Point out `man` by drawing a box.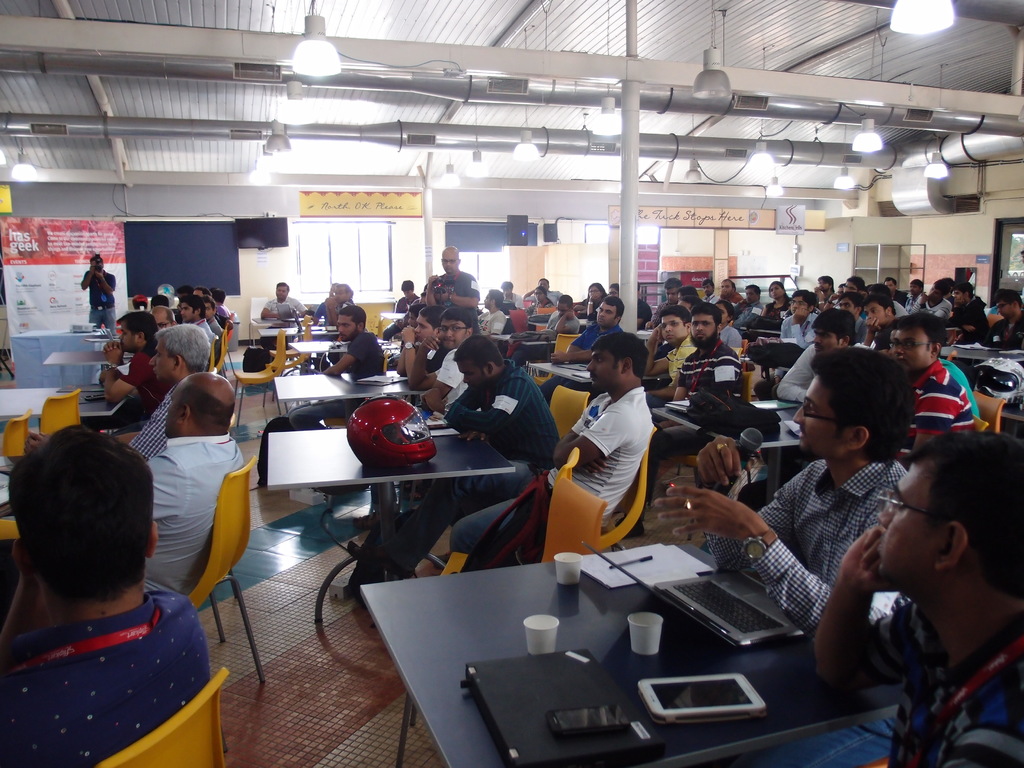
locate(174, 293, 218, 340).
